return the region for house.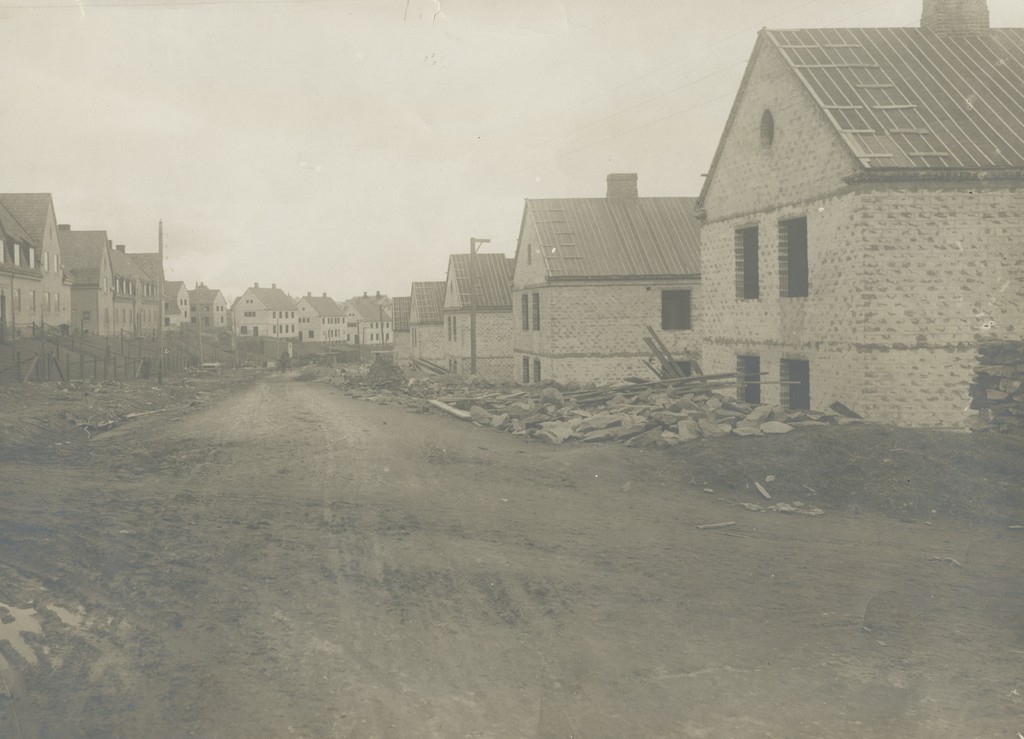
384 295 406 347.
